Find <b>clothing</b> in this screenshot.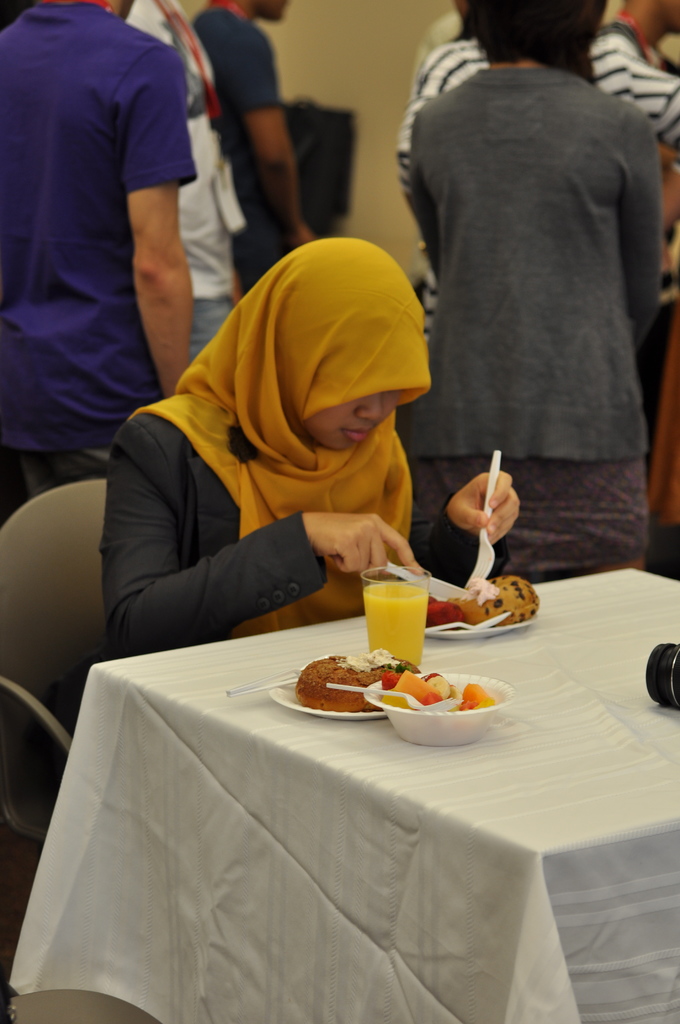
The bounding box for <b>clothing</b> is (x1=371, y1=35, x2=679, y2=323).
